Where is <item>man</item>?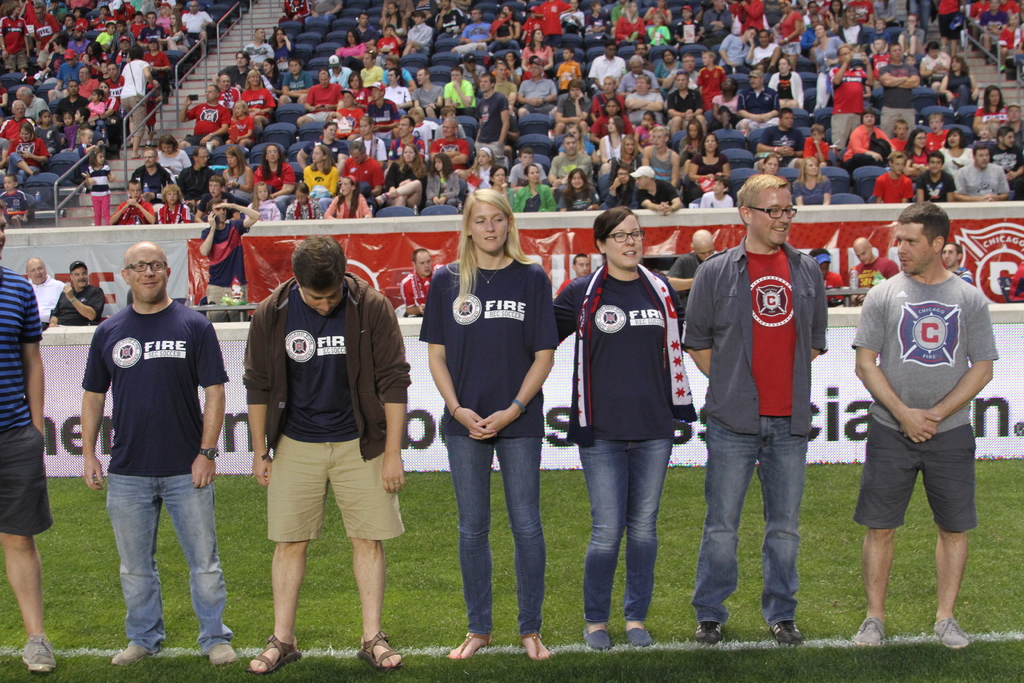
bbox=(348, 115, 390, 167).
